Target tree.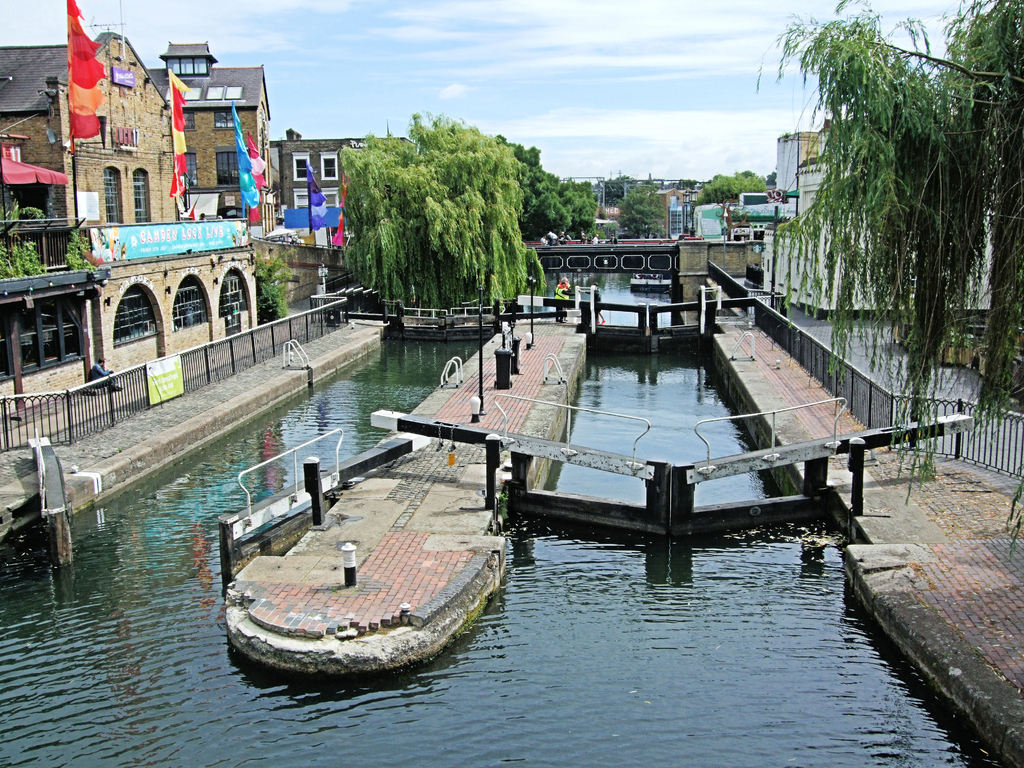
Target region: box=[758, 1, 1023, 557].
